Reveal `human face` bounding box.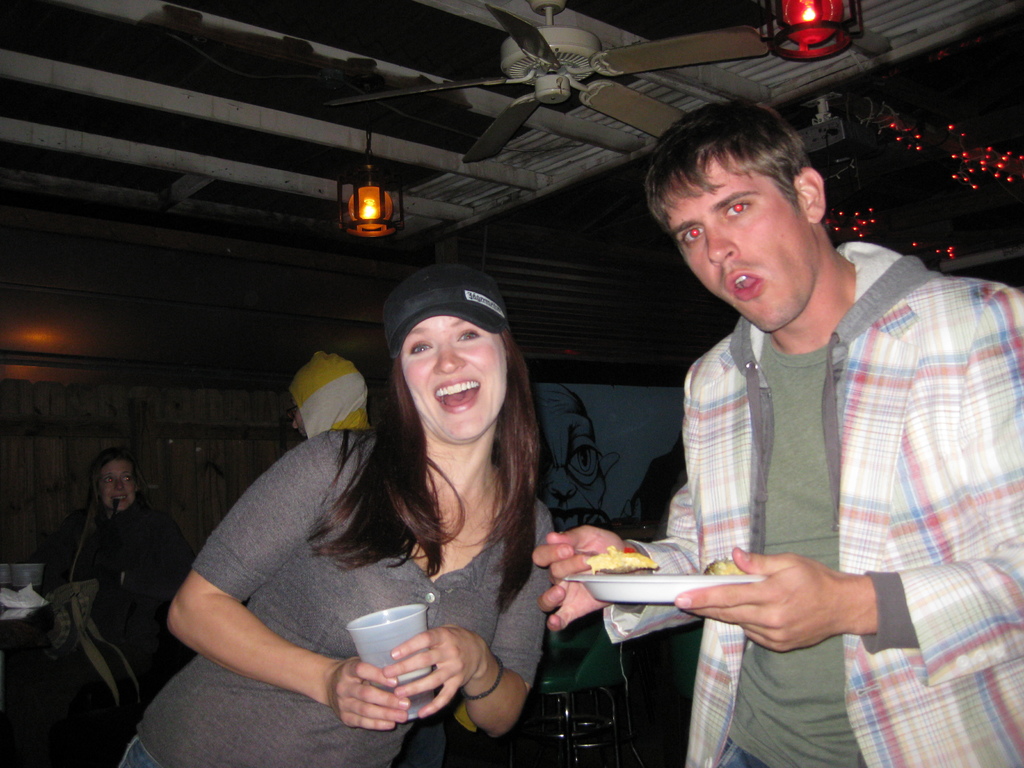
Revealed: pyautogui.locateOnScreen(99, 458, 138, 511).
